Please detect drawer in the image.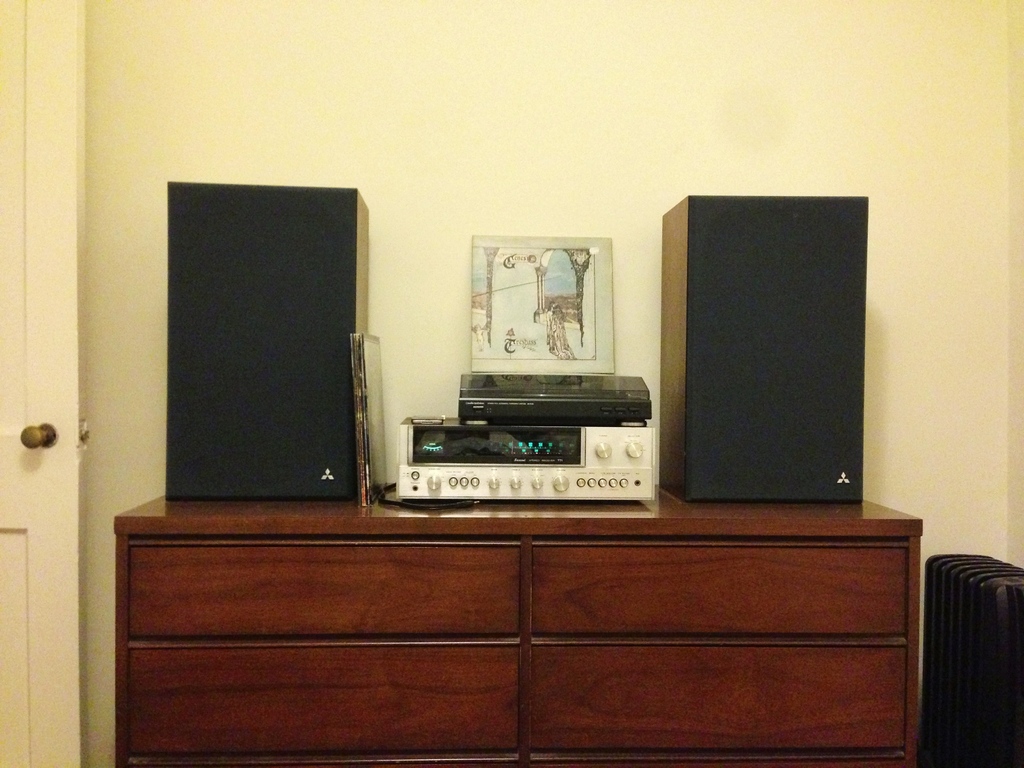
bbox(129, 540, 520, 639).
